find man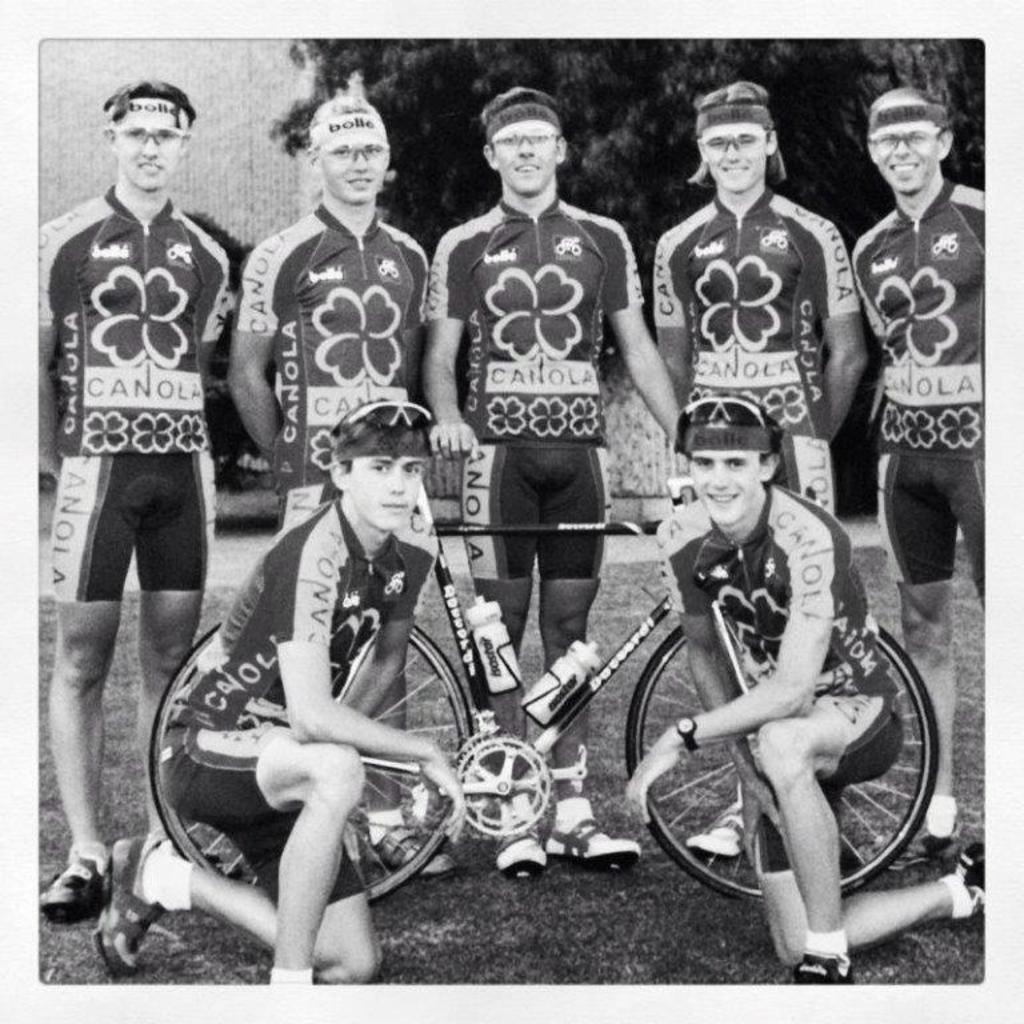
845/79/997/860
